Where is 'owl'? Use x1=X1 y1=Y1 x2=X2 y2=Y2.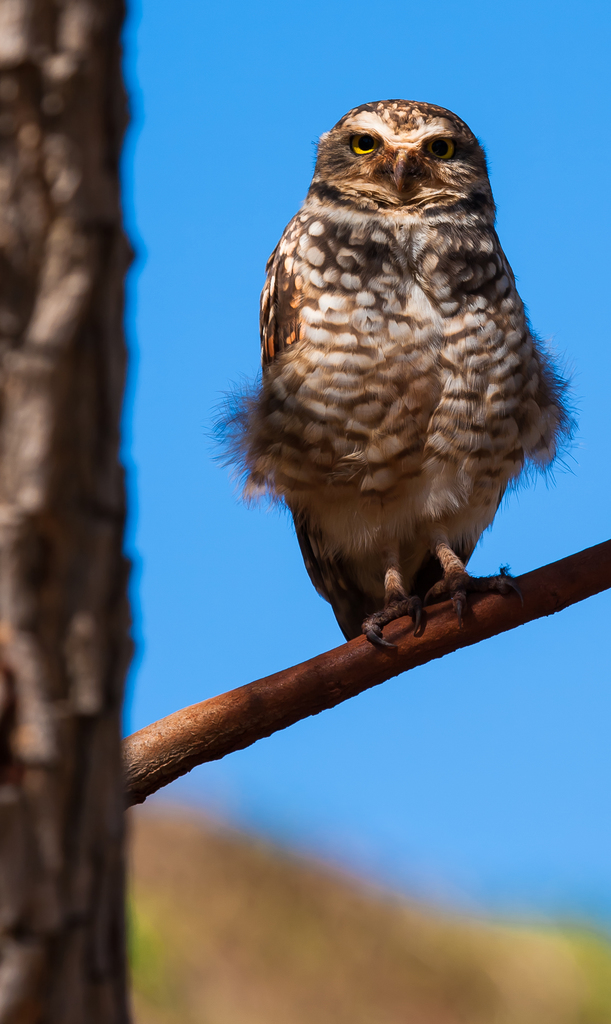
x1=213 y1=95 x2=571 y2=663.
